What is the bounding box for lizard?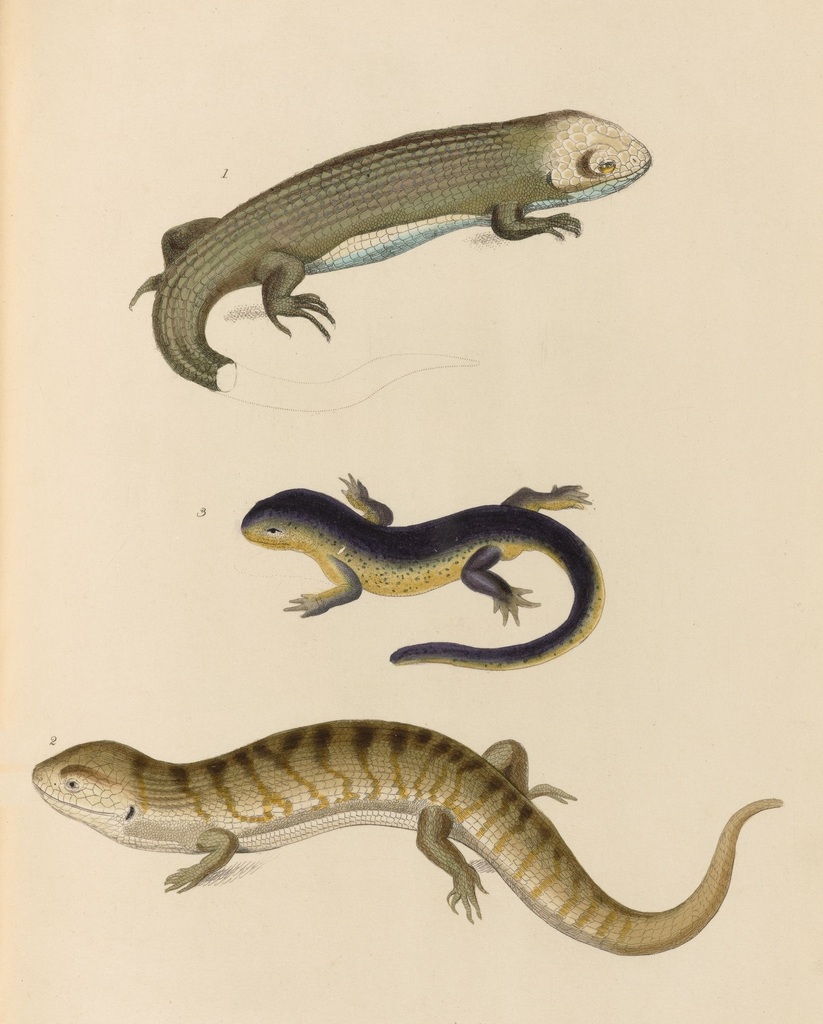
rect(120, 116, 656, 397).
